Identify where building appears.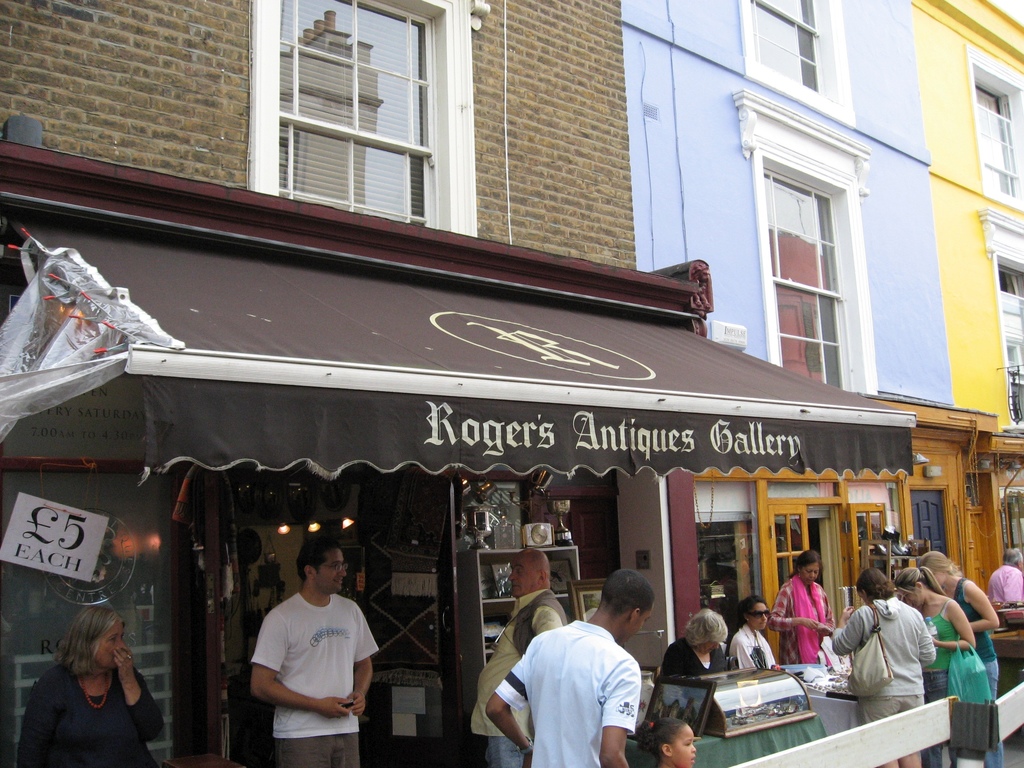
Appears at 619 0 955 650.
